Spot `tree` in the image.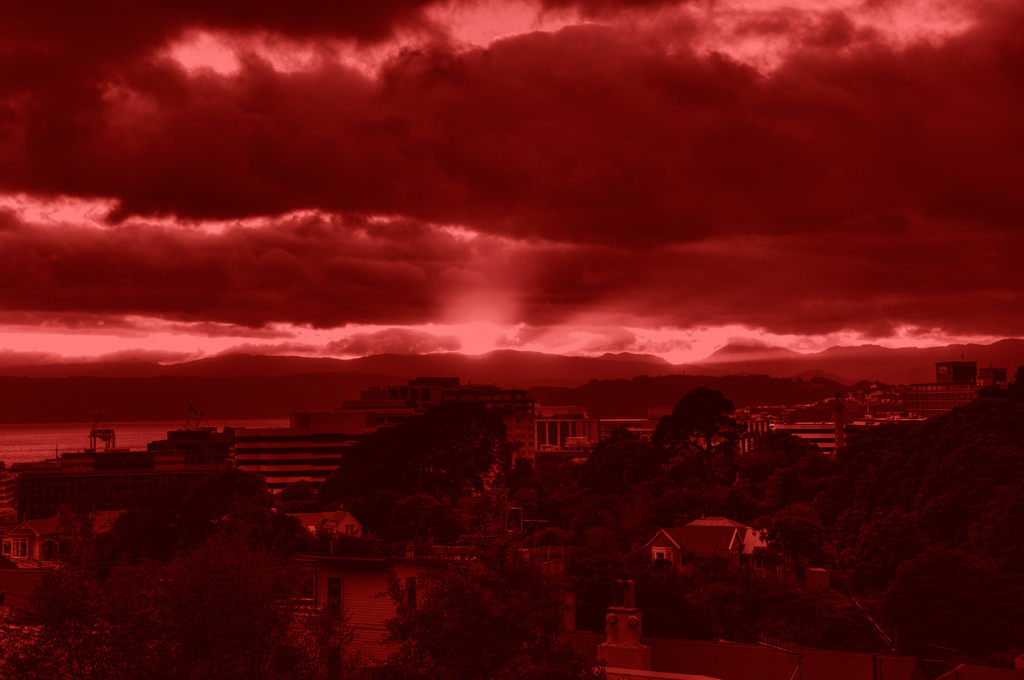
`tree` found at [652, 383, 740, 450].
